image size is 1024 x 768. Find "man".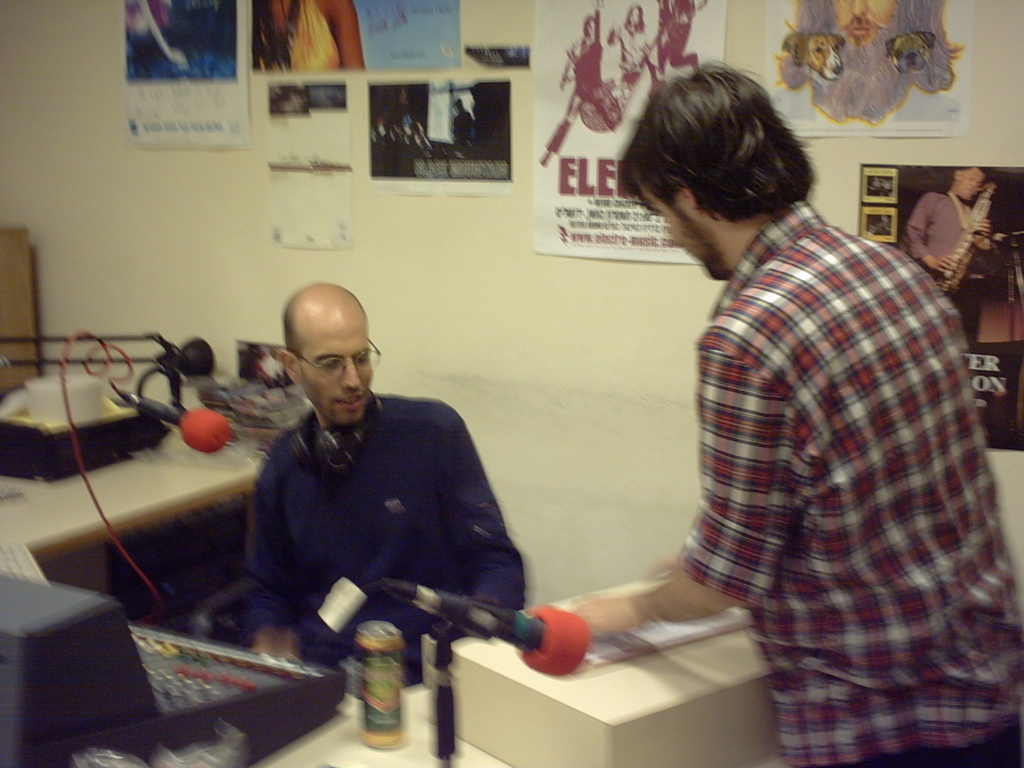
566, 57, 1023, 767.
